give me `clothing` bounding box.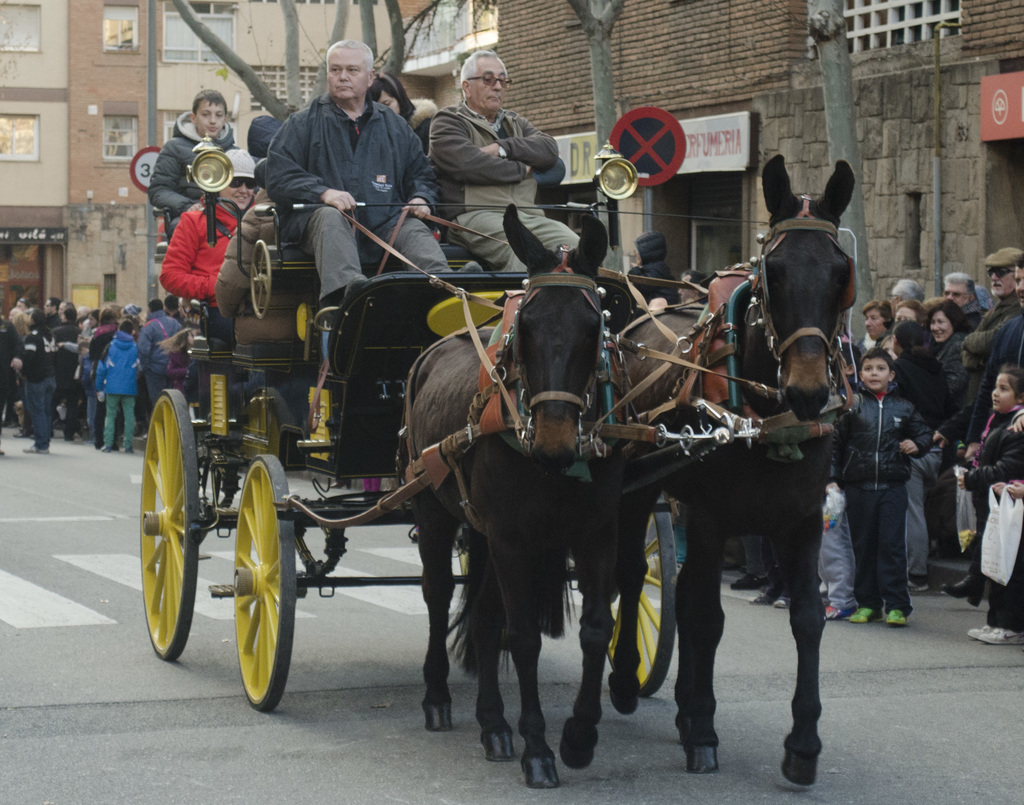
(835,333,863,387).
